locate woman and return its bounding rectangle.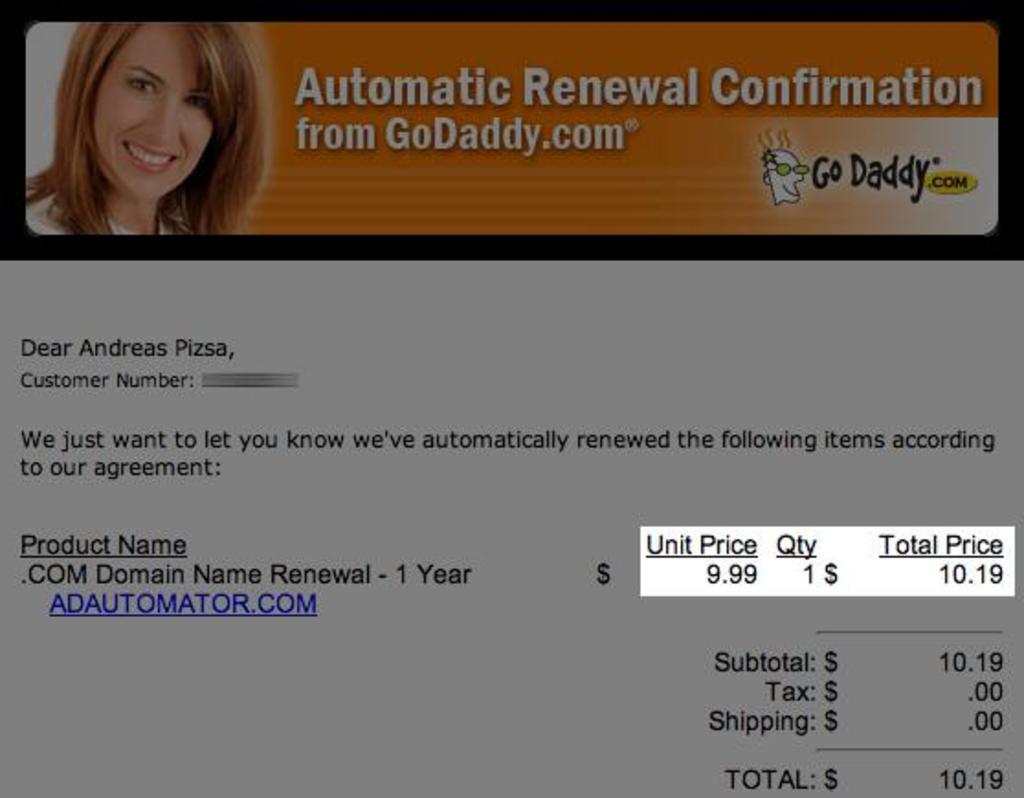
bbox=[24, 24, 270, 235].
